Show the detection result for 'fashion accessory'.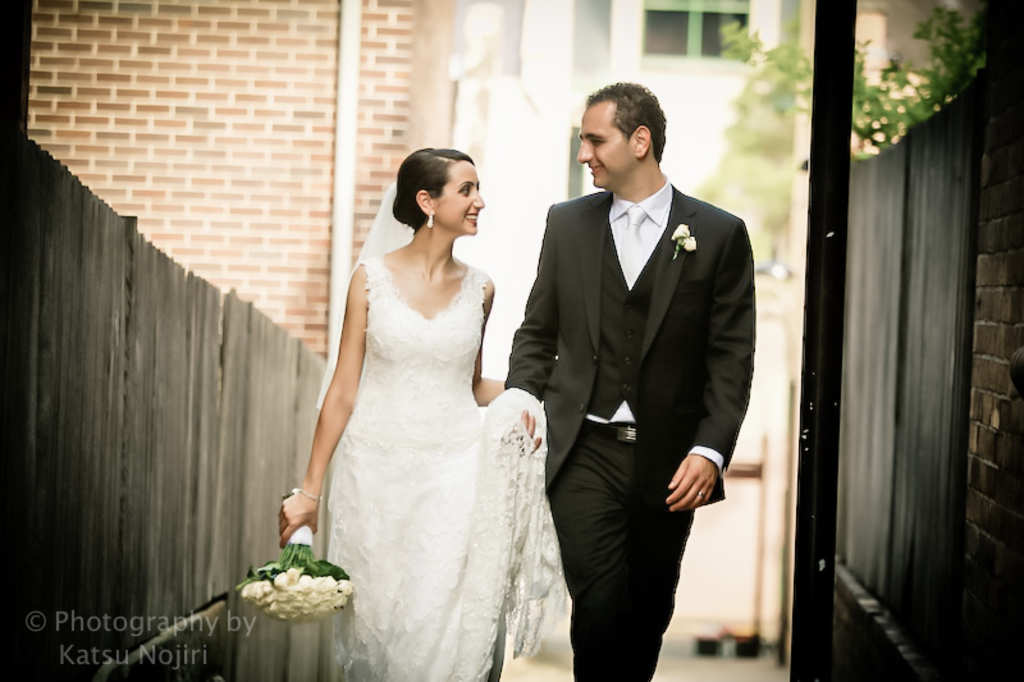
695,488,710,502.
